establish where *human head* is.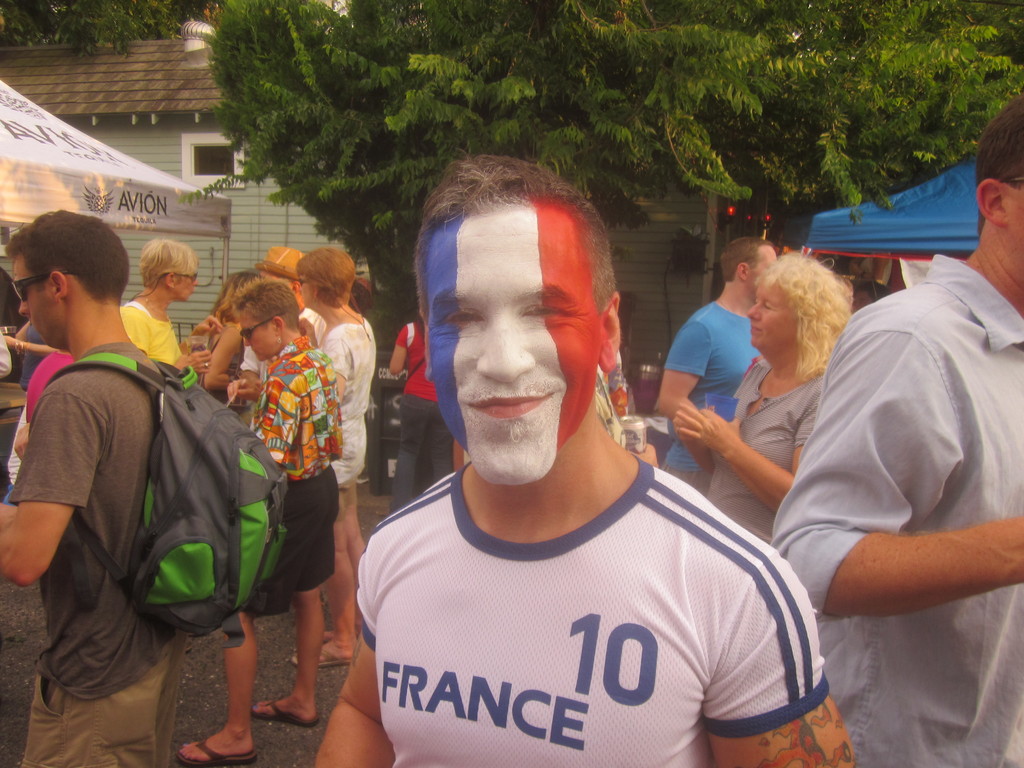
Established at [left=141, top=238, right=202, bottom=300].
